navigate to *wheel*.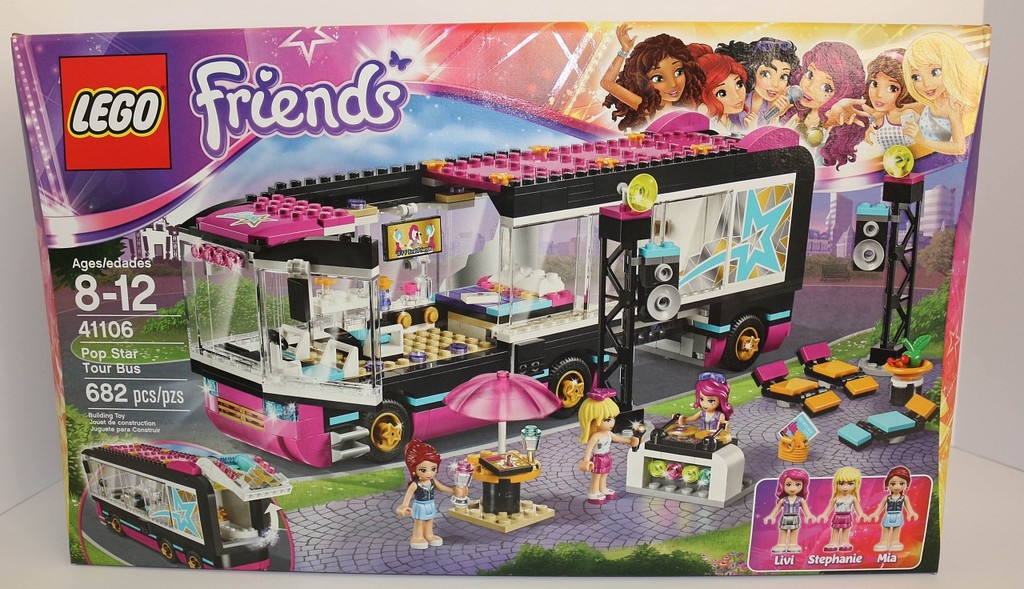
Navigation target: (363, 402, 416, 463).
